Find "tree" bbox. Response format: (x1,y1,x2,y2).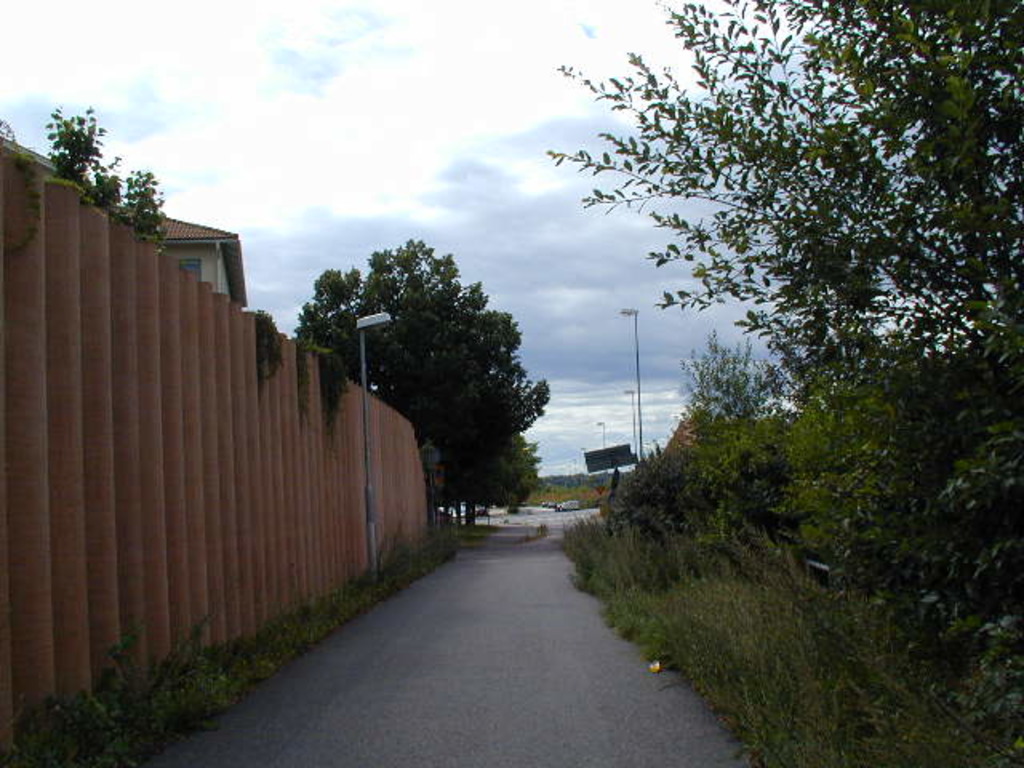
(469,429,549,520).
